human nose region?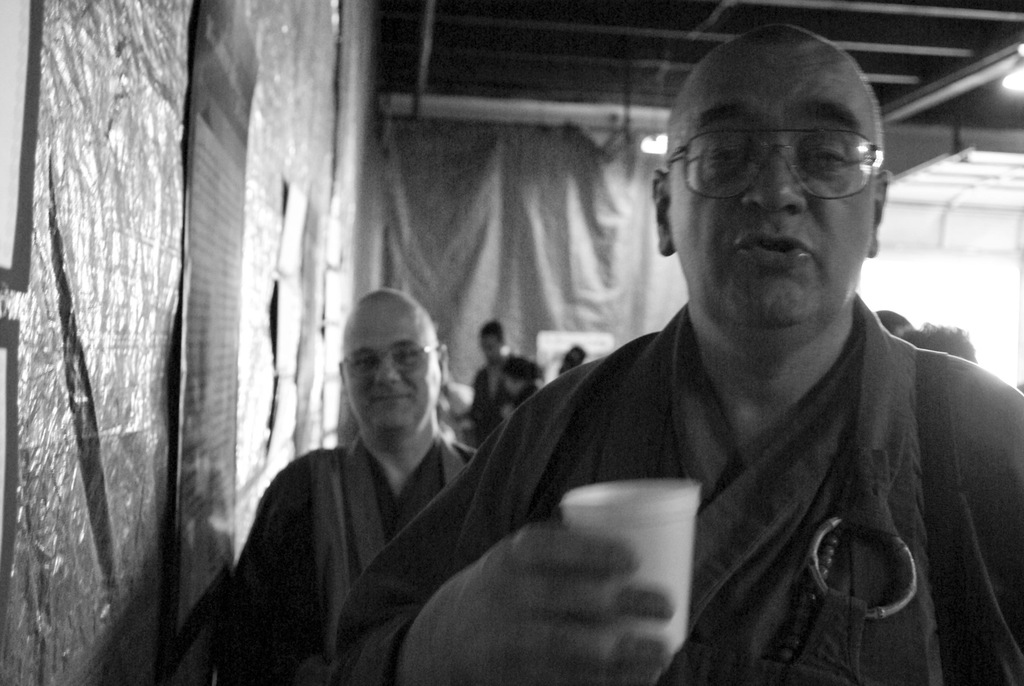
rect(742, 151, 806, 213)
